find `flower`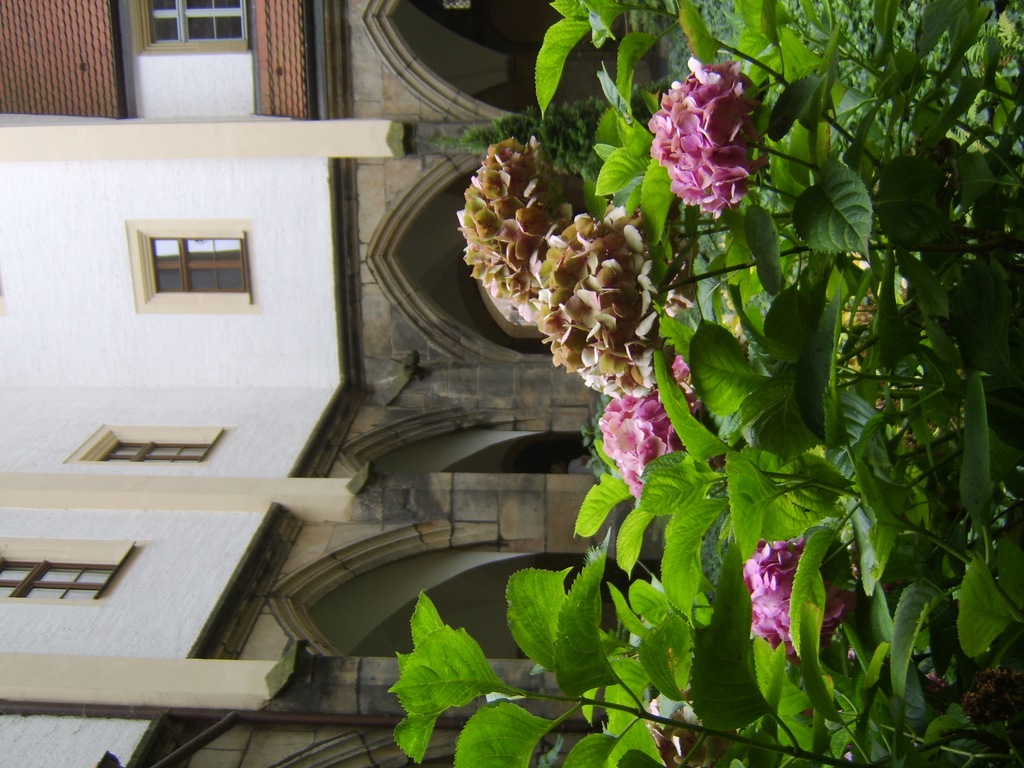
BBox(596, 368, 675, 511)
